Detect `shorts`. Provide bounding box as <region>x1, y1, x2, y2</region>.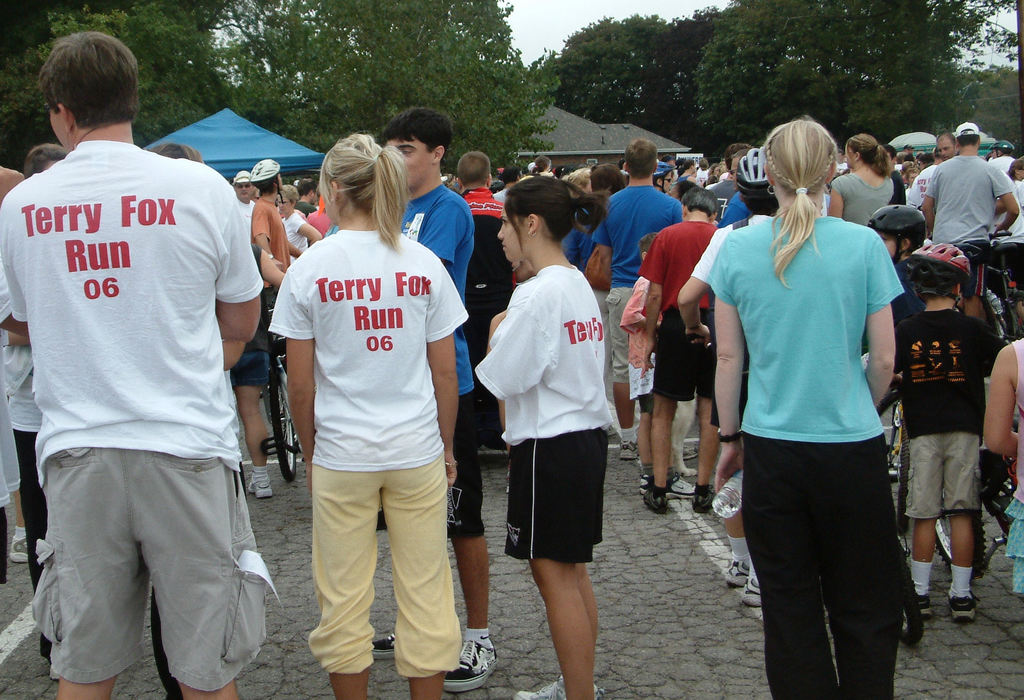
<region>224, 351, 282, 386</region>.
